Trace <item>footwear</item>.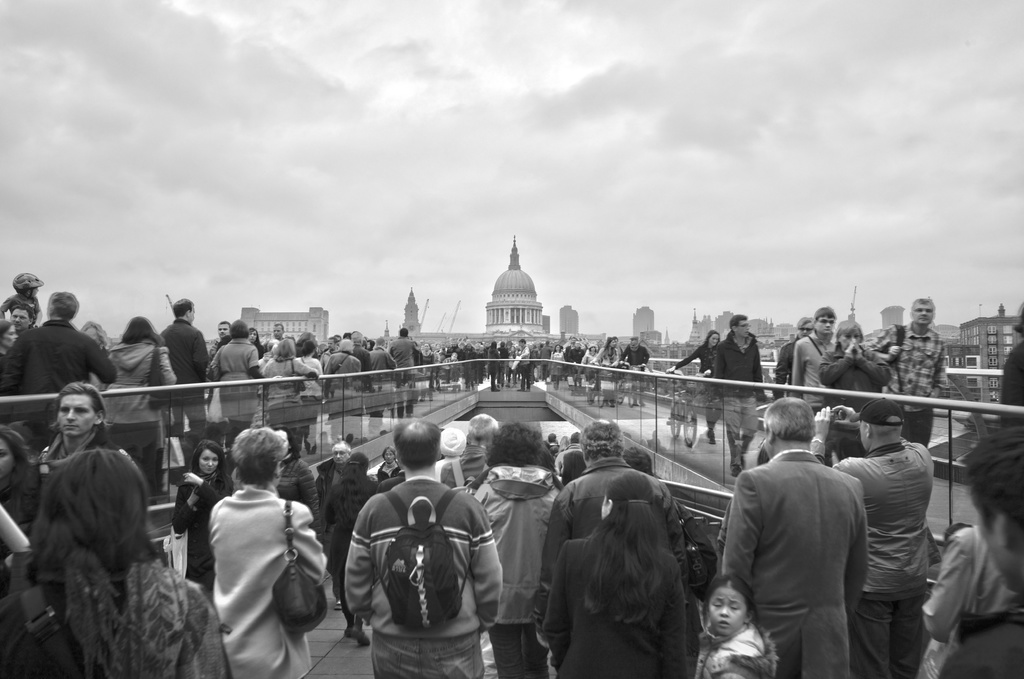
Traced to x1=341, y1=624, x2=354, y2=640.
